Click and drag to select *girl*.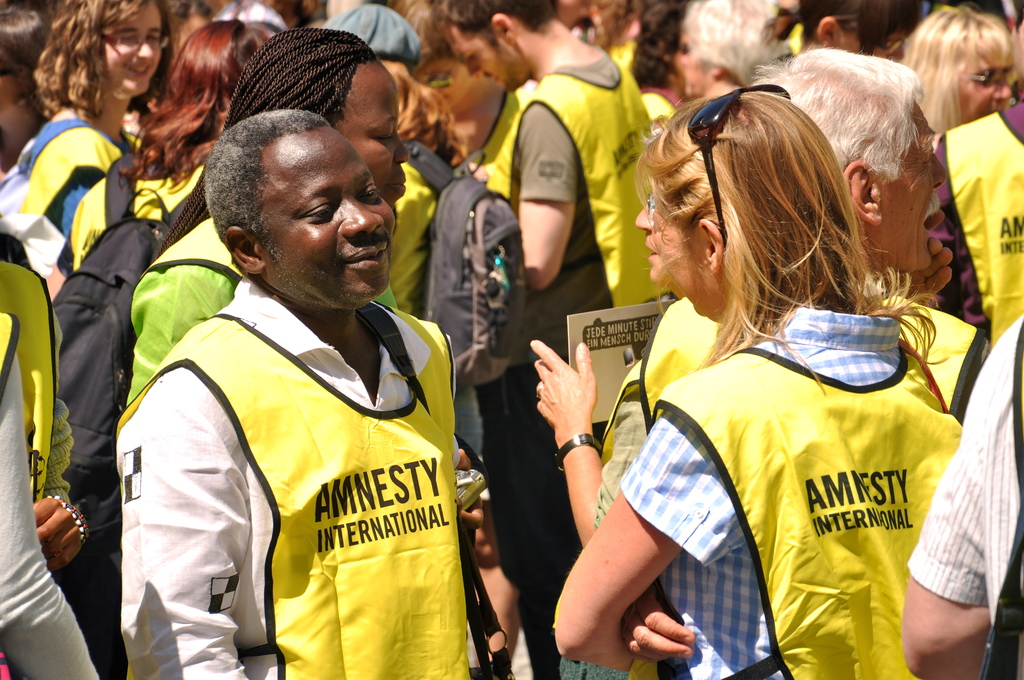
Selection: (0,0,175,277).
